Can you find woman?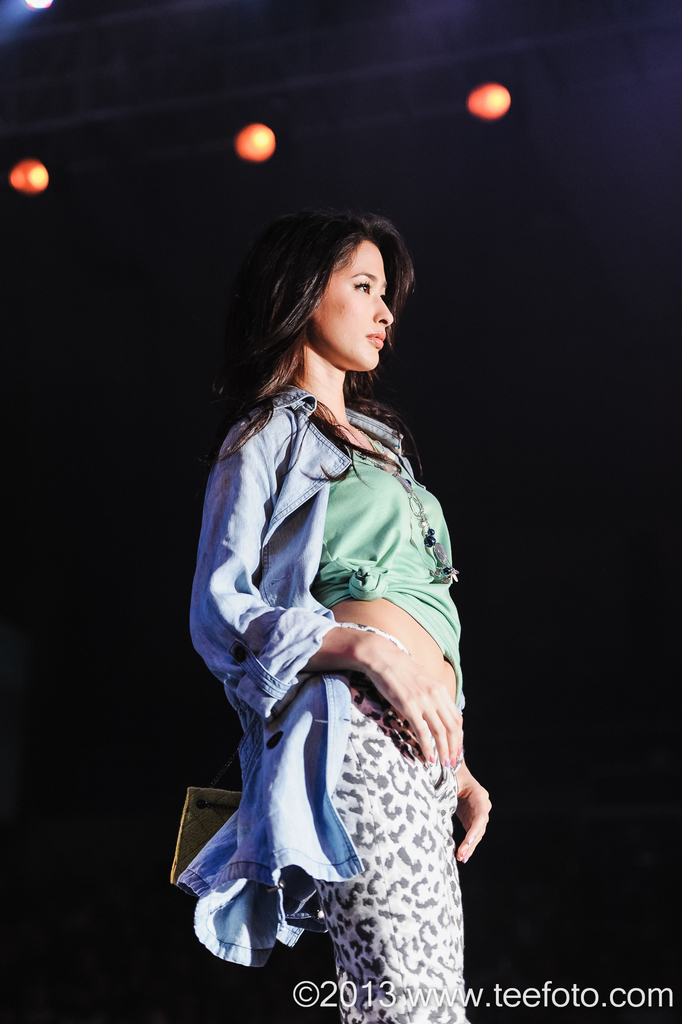
Yes, bounding box: {"x1": 141, "y1": 186, "x2": 481, "y2": 1023}.
